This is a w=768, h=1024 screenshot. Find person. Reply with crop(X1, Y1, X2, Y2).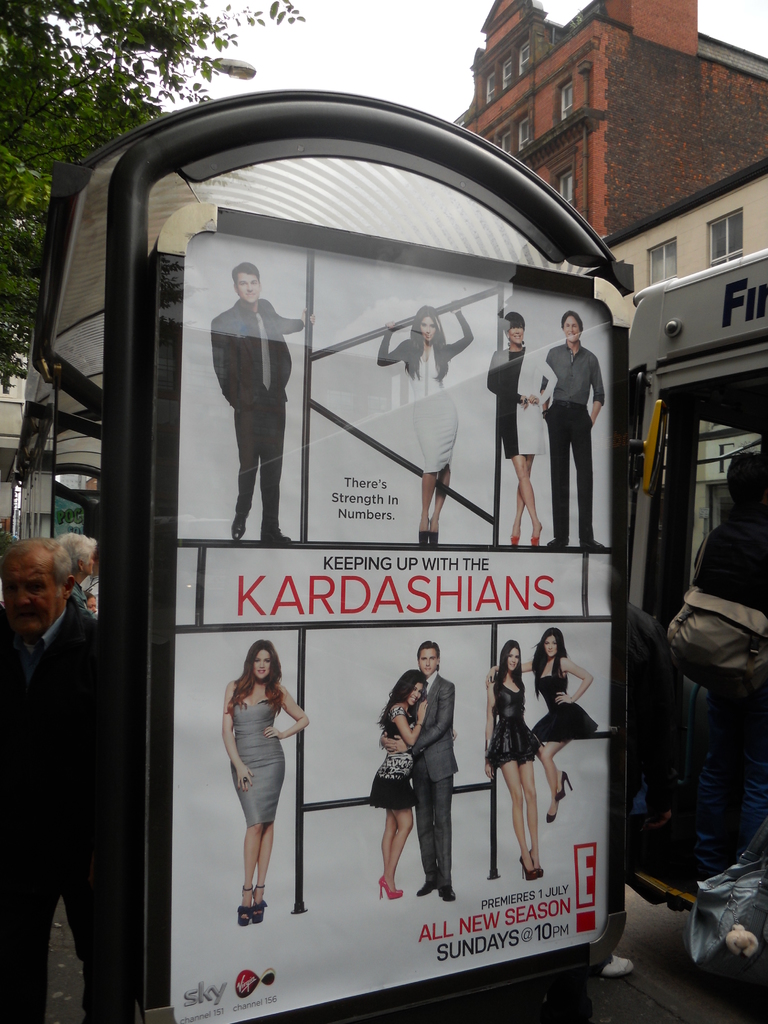
crop(486, 640, 541, 890).
